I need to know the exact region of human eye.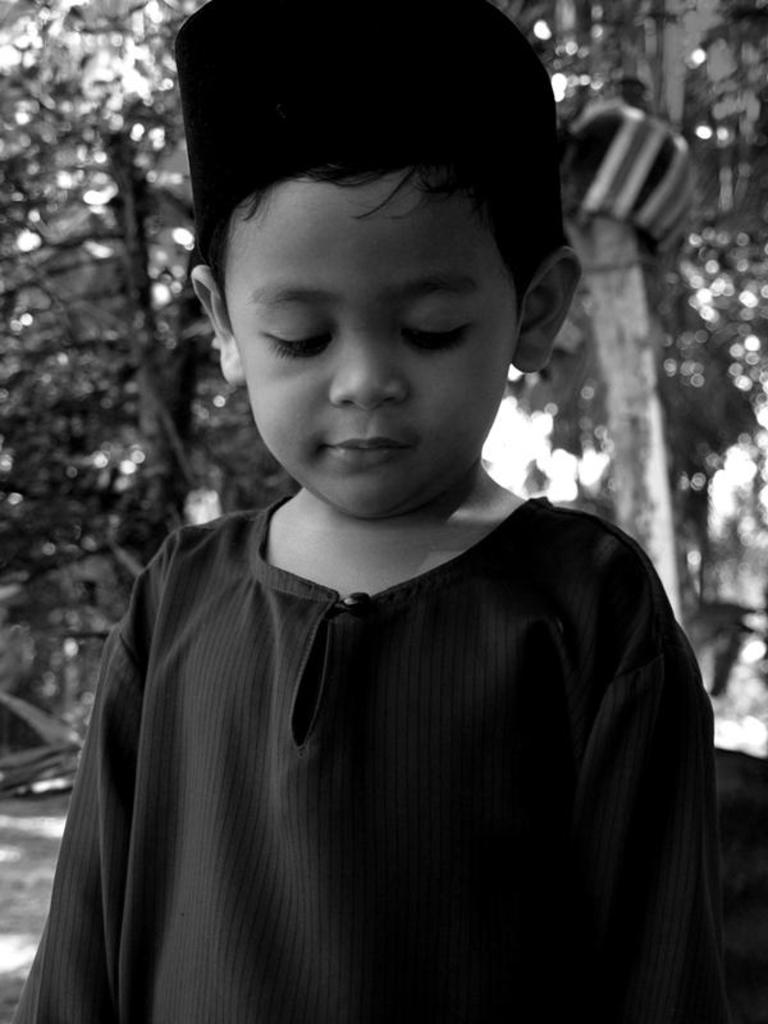
Region: 403 298 474 351.
